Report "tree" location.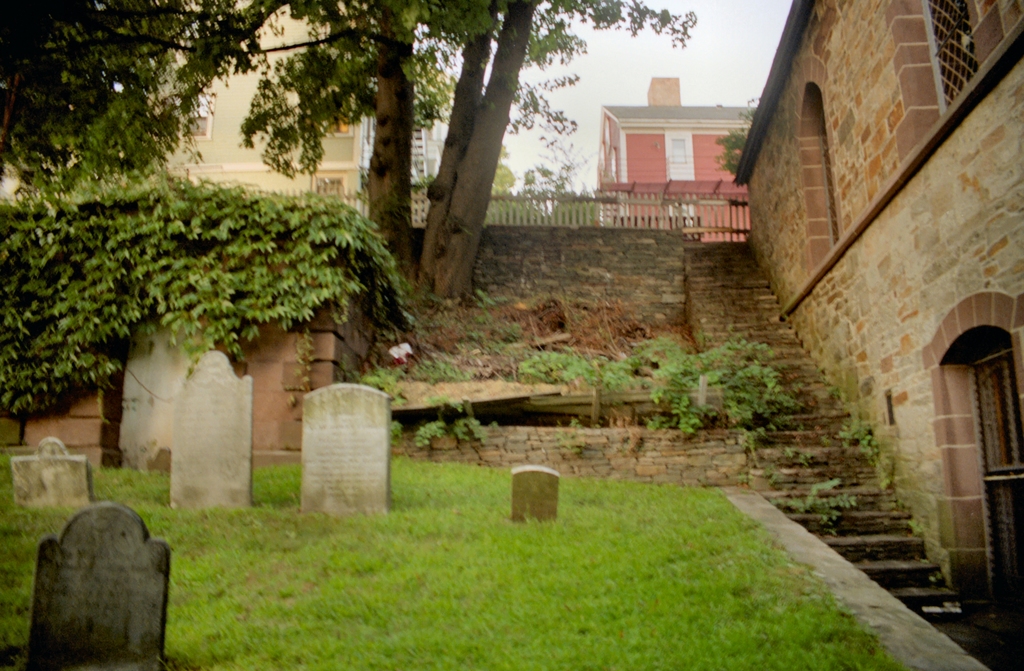
Report: <box>716,97,765,168</box>.
